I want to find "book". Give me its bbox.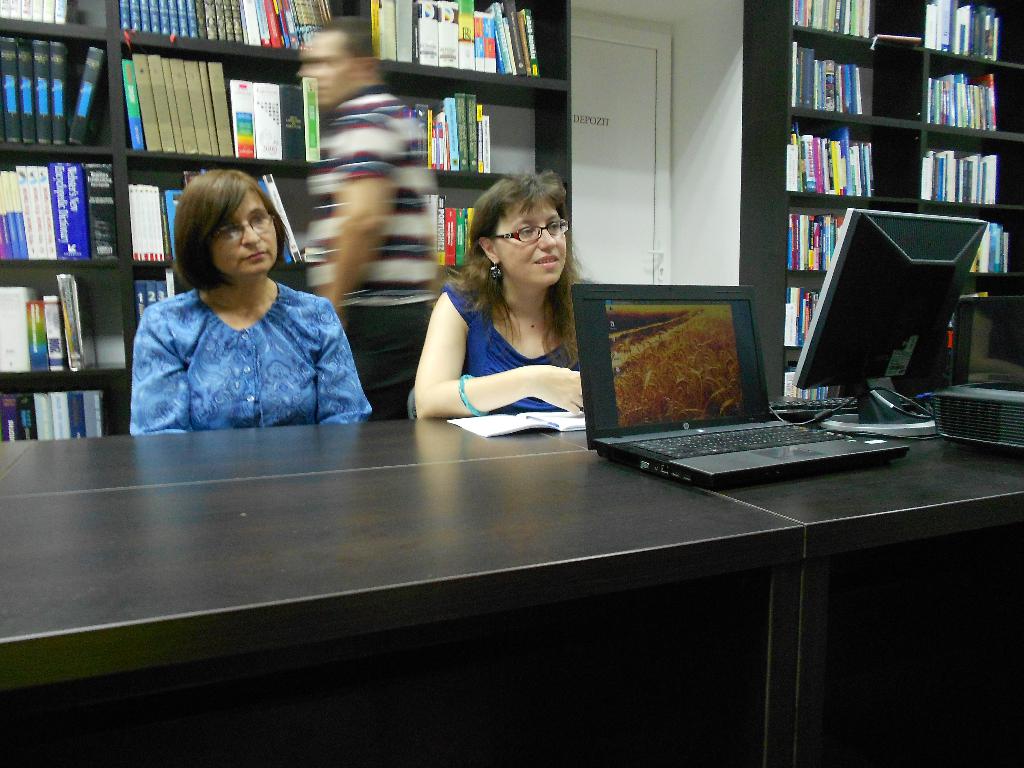
(0,166,29,258).
